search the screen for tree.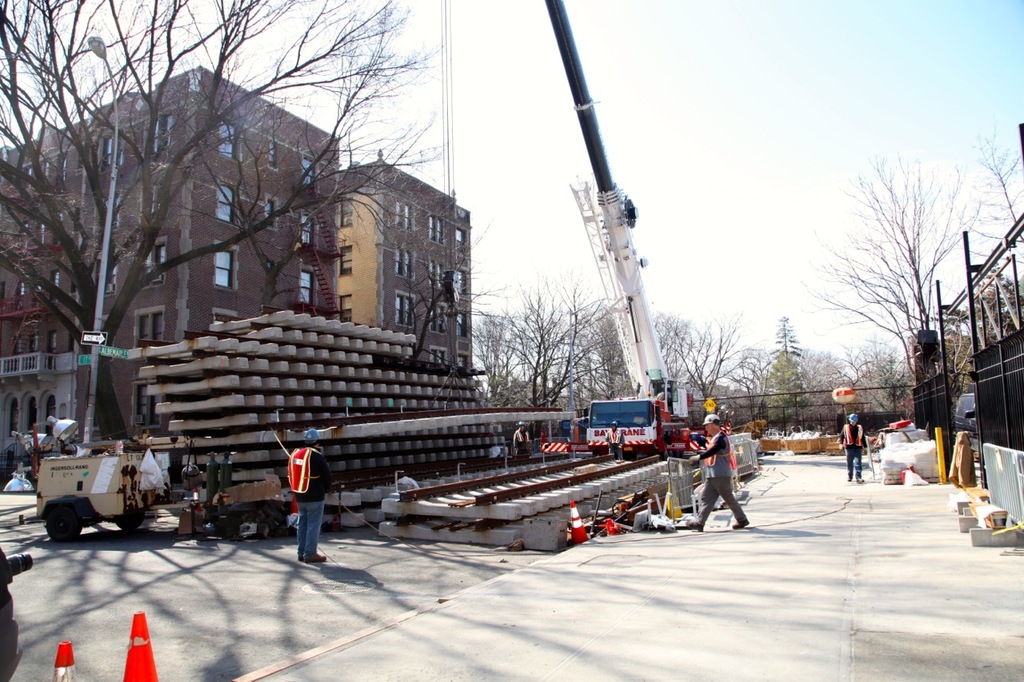
Found at bbox(0, 0, 437, 465).
